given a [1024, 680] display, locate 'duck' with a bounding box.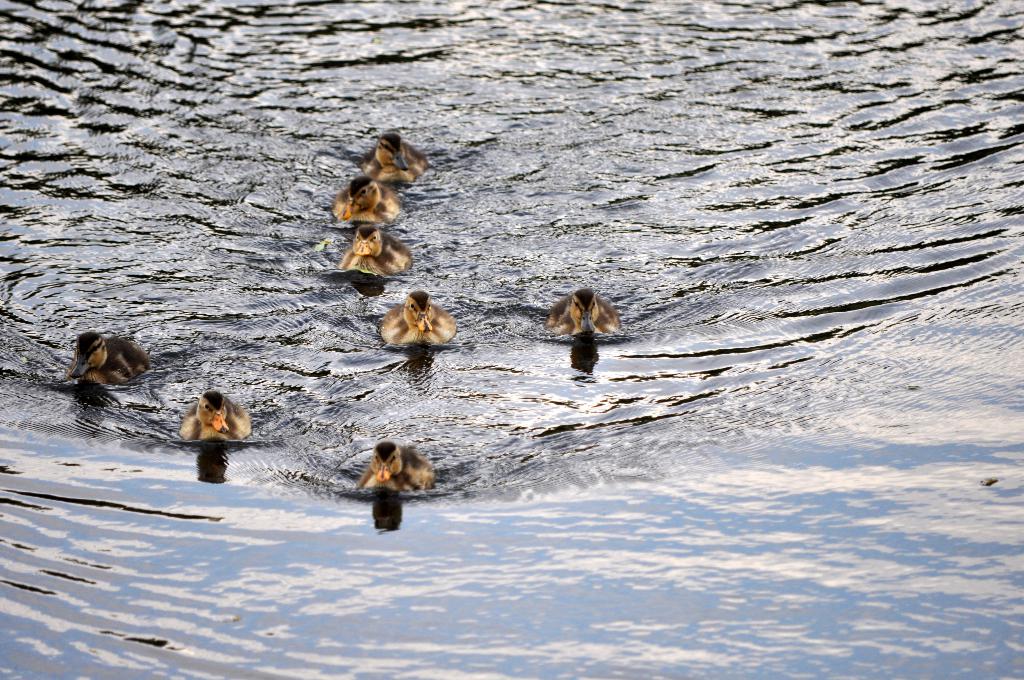
Located: BBox(58, 327, 152, 387).
